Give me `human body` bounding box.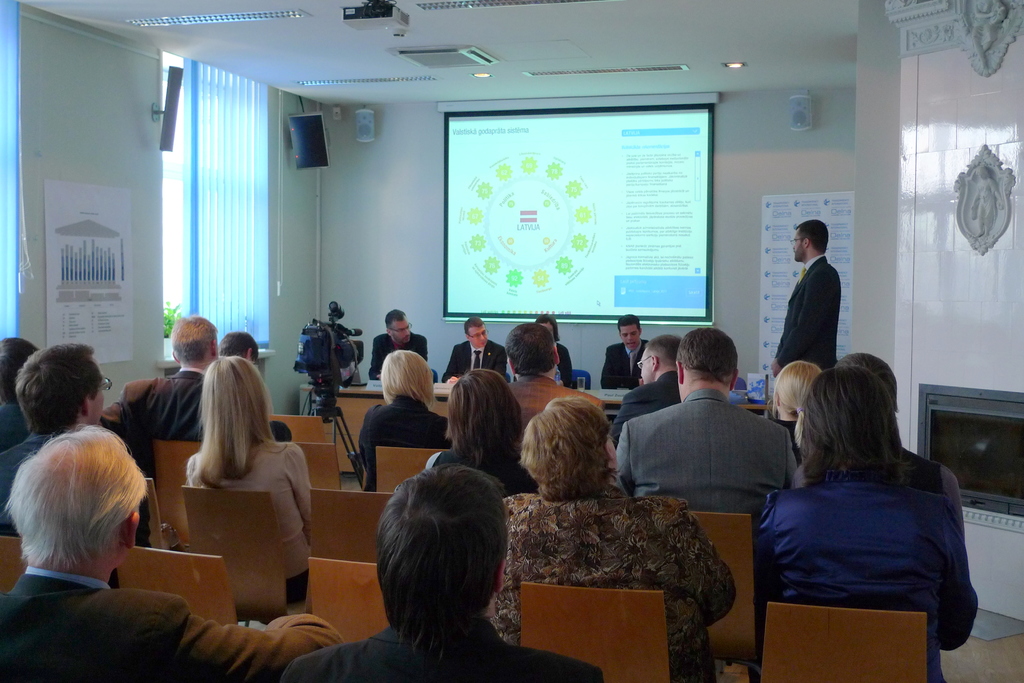
772, 255, 838, 375.
